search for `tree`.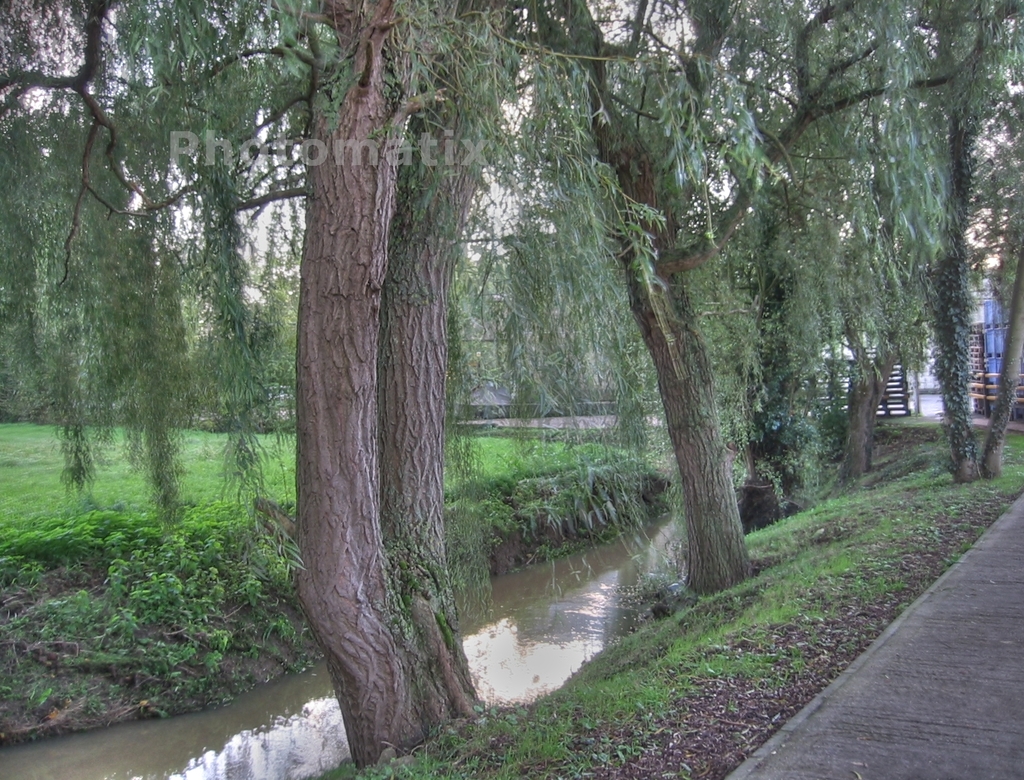
Found at {"x1": 743, "y1": 46, "x2": 1008, "y2": 502}.
